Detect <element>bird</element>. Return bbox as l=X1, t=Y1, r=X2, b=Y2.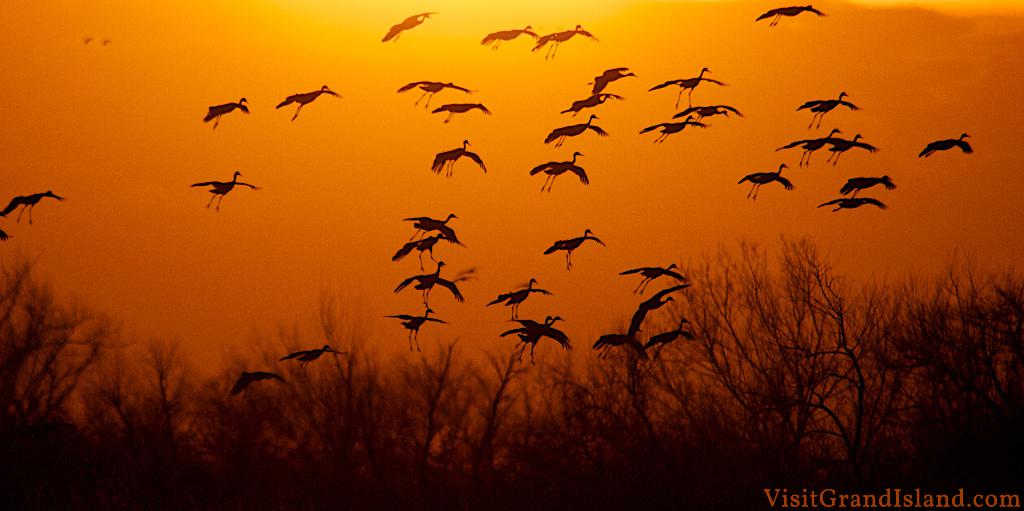
l=751, t=3, r=829, b=29.
